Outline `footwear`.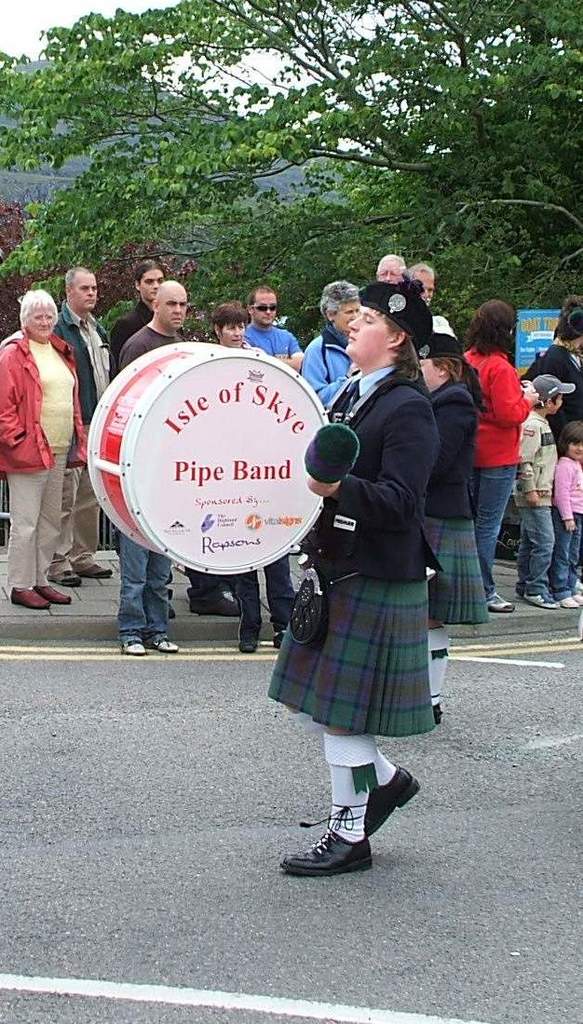
Outline: region(119, 634, 153, 659).
